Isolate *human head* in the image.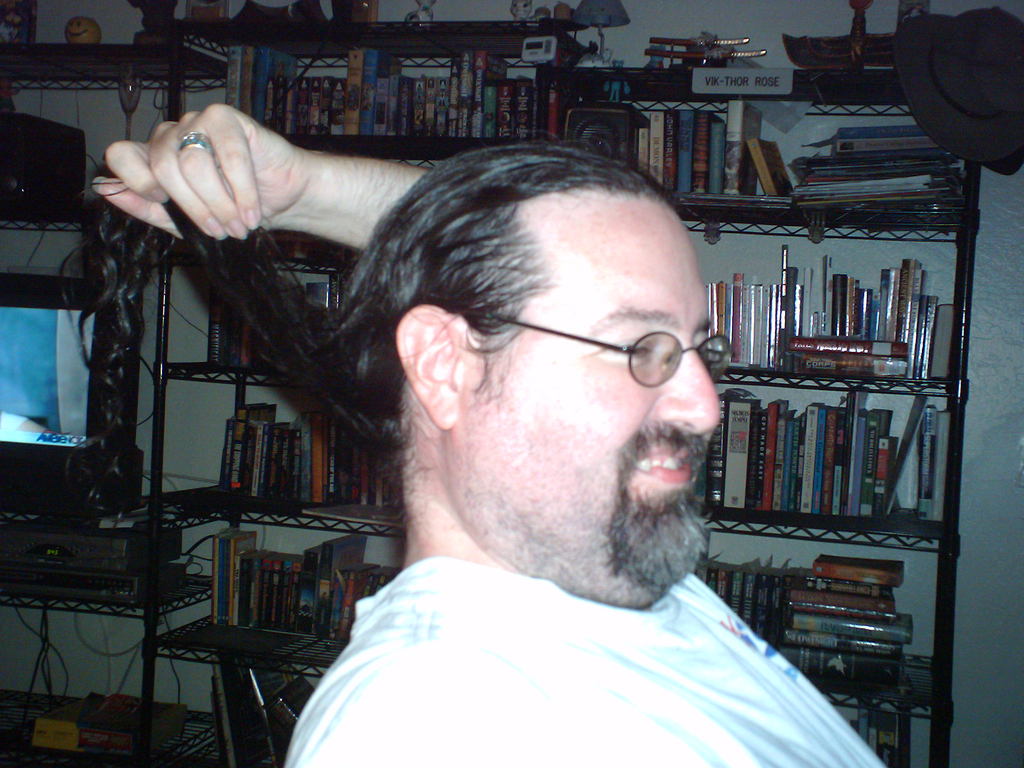
Isolated region: [355,148,712,568].
